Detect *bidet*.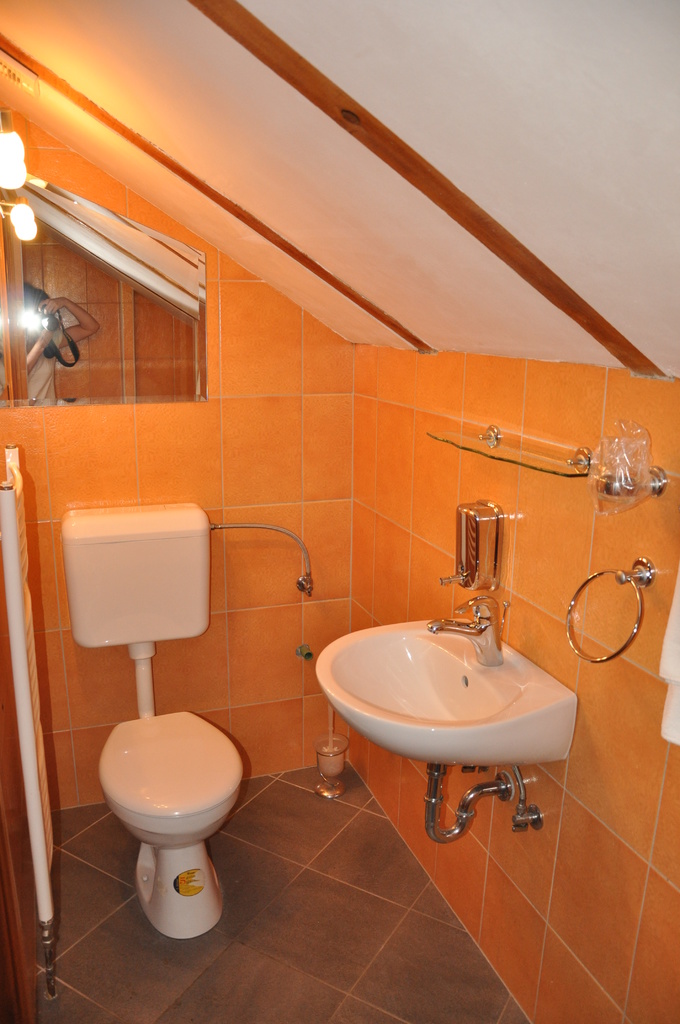
Detected at box(101, 713, 245, 941).
